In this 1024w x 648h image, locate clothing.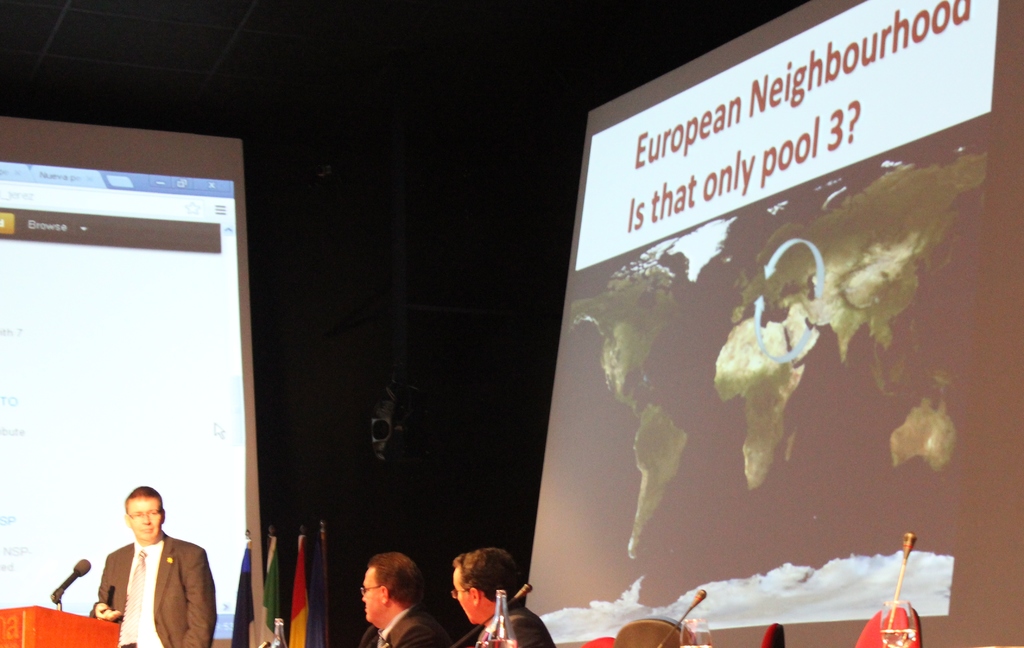
Bounding box: {"left": 484, "top": 611, "right": 555, "bottom": 647}.
